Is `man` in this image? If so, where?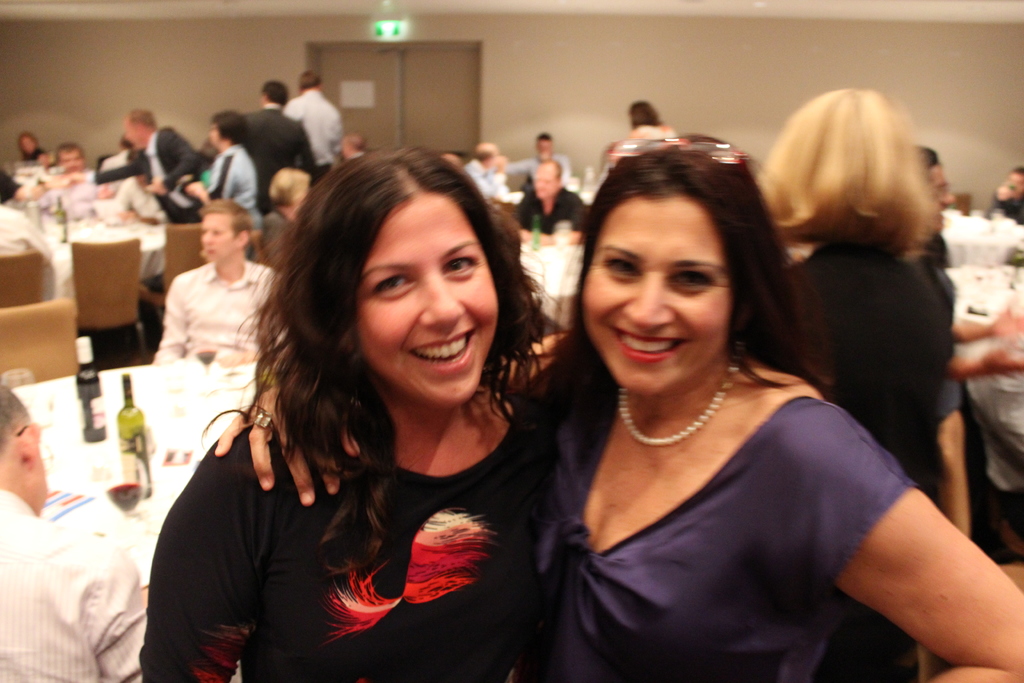
Yes, at l=908, t=147, r=1023, b=551.
